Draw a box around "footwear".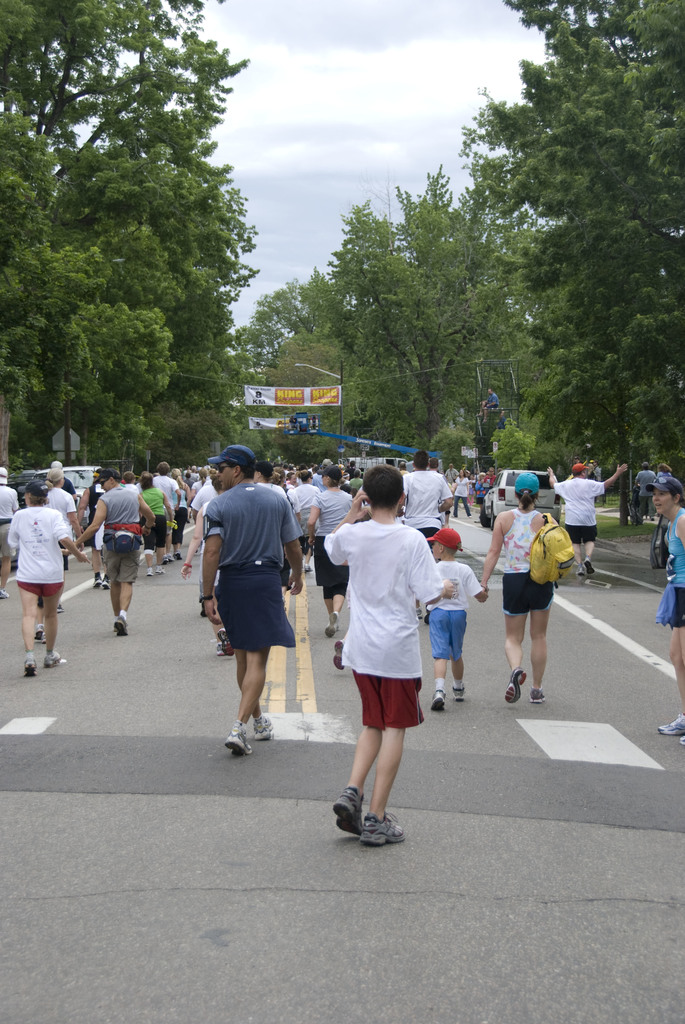
x1=115 y1=617 x2=127 y2=634.
